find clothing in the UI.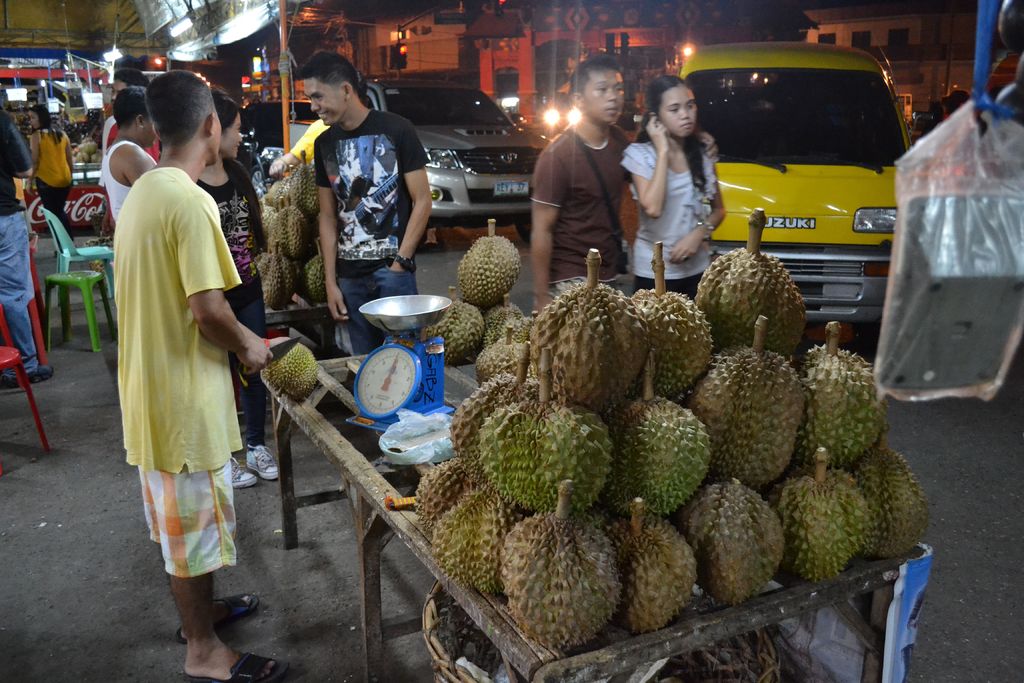
UI element at box=[2, 109, 36, 369].
